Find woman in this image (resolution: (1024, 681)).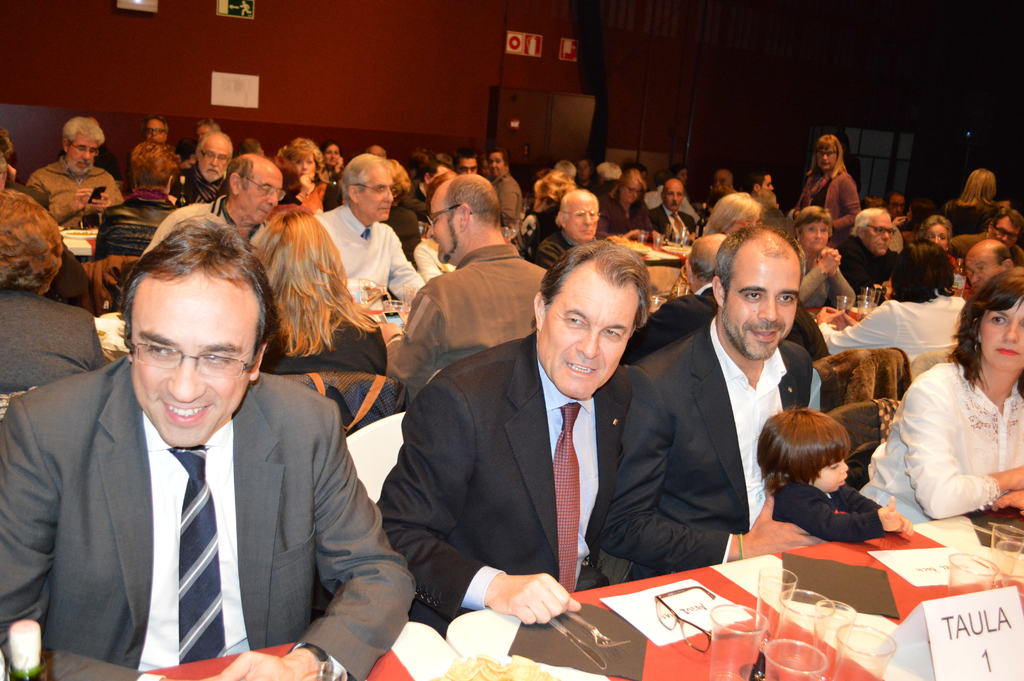
792,133,855,239.
